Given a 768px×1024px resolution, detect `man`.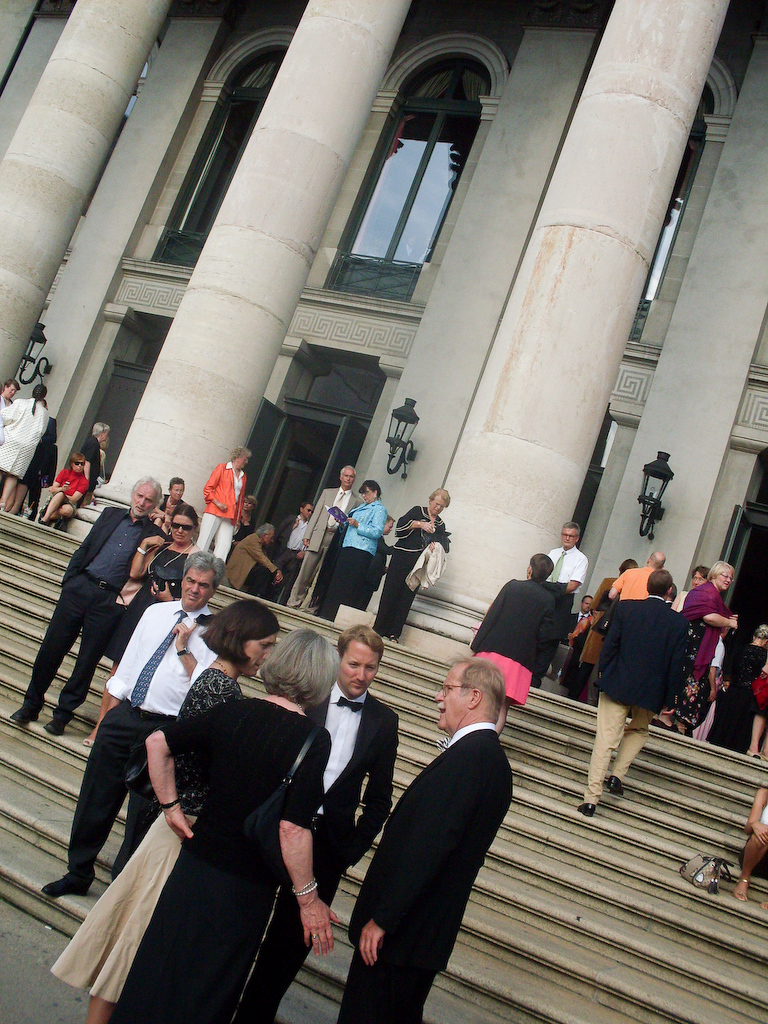
[x1=559, y1=595, x2=595, y2=647].
